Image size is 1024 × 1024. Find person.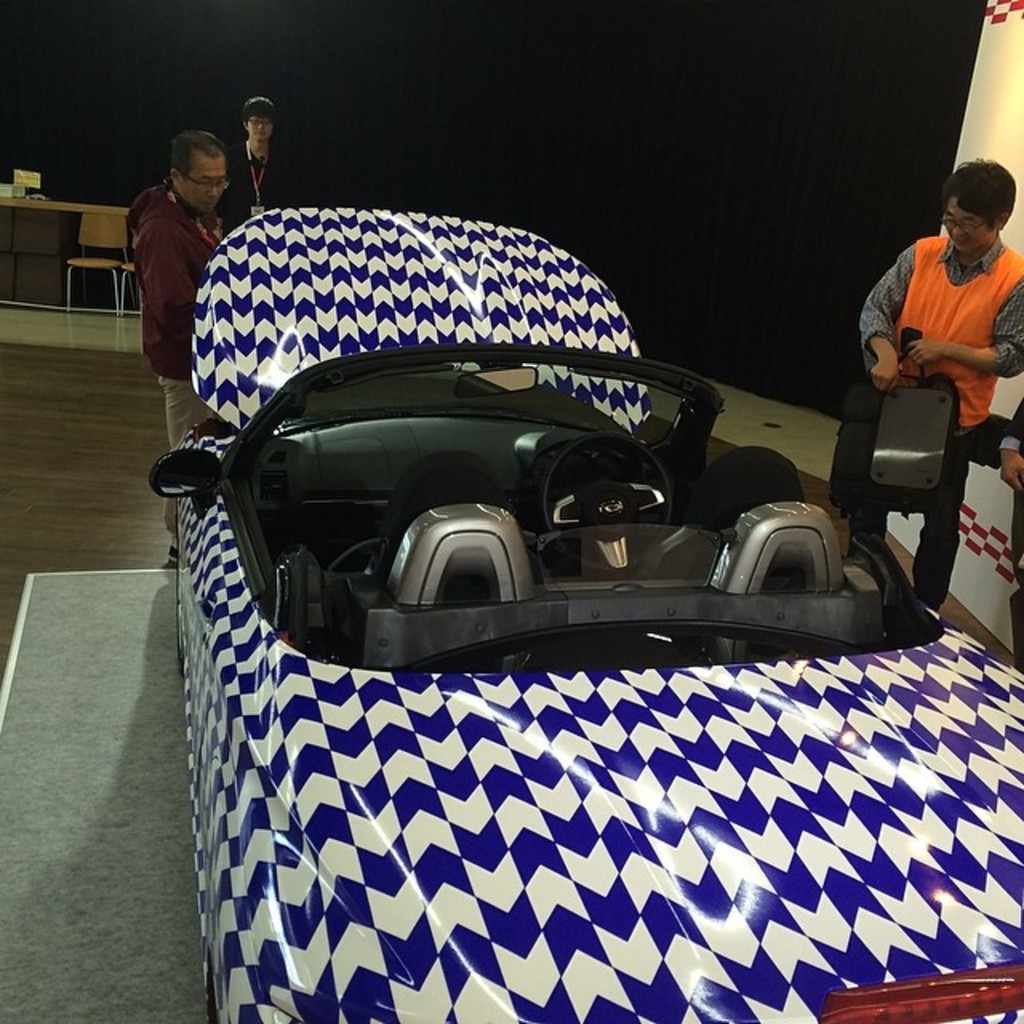
bbox=(226, 88, 304, 224).
